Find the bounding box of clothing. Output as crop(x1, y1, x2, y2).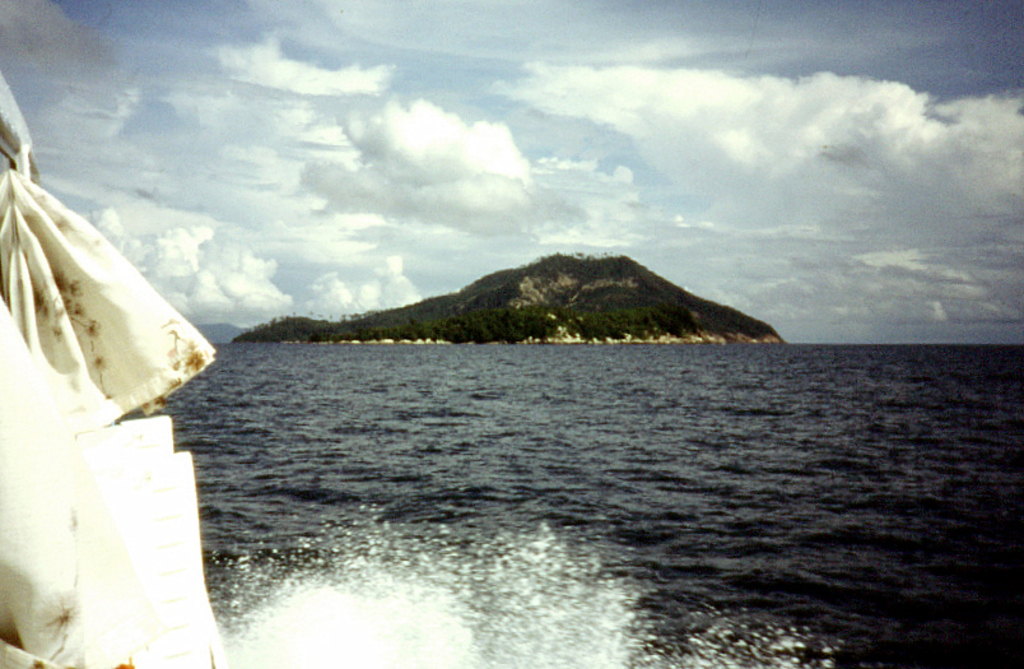
crop(0, 71, 211, 668).
